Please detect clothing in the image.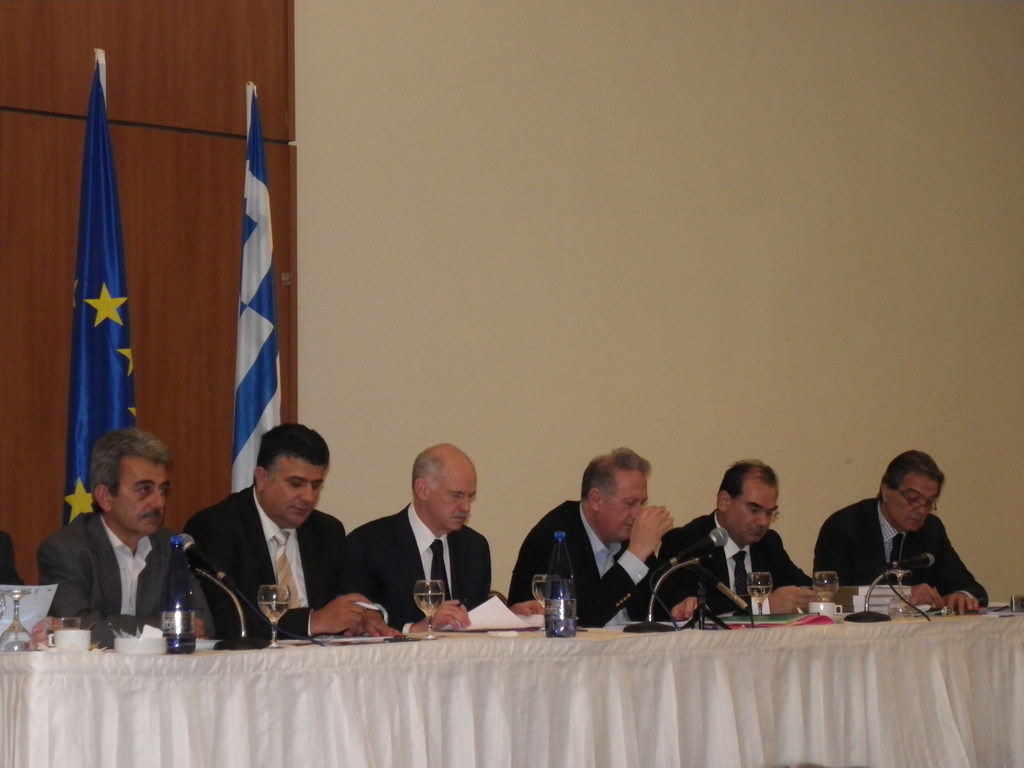
{"left": 28, "top": 479, "right": 207, "bottom": 655}.
